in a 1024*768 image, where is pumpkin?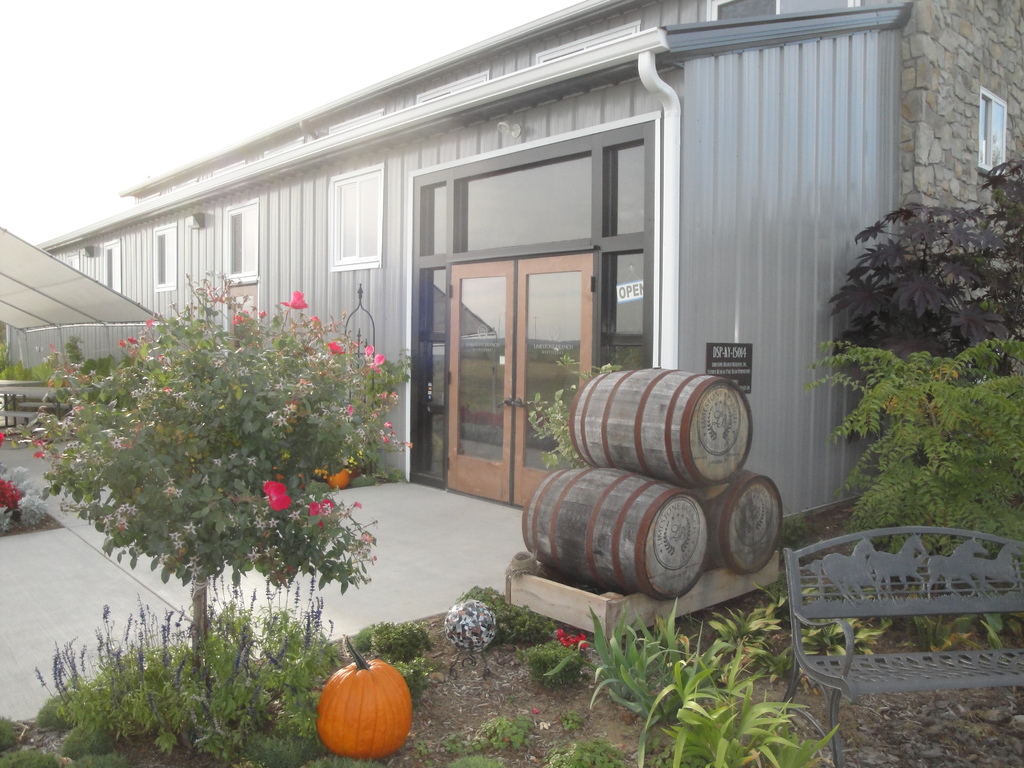
region(278, 467, 307, 490).
